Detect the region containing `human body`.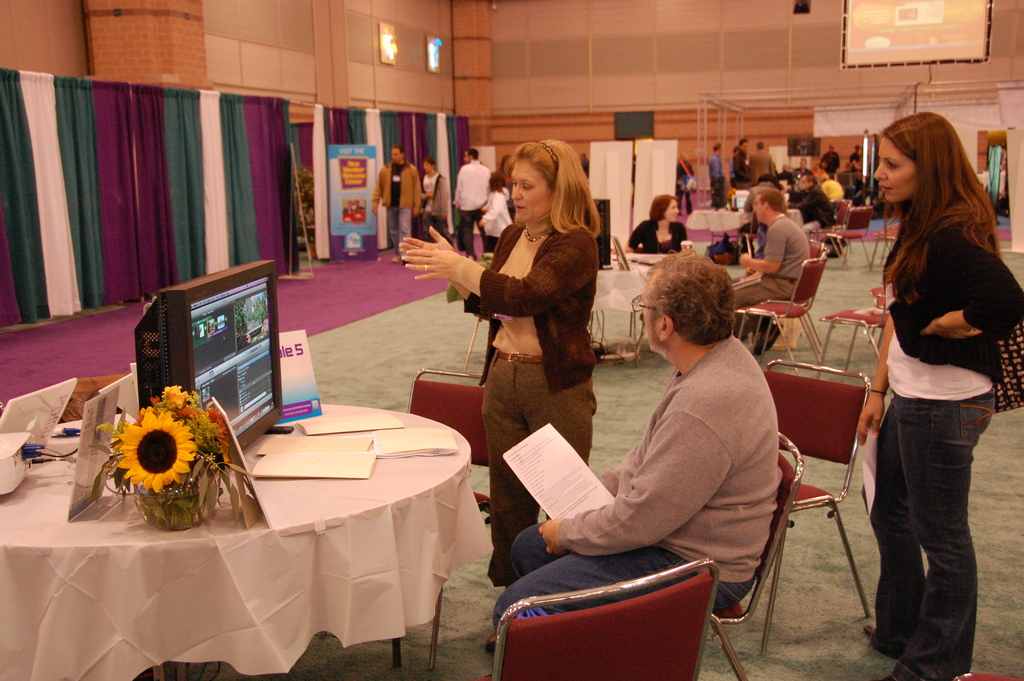
719,187,811,357.
